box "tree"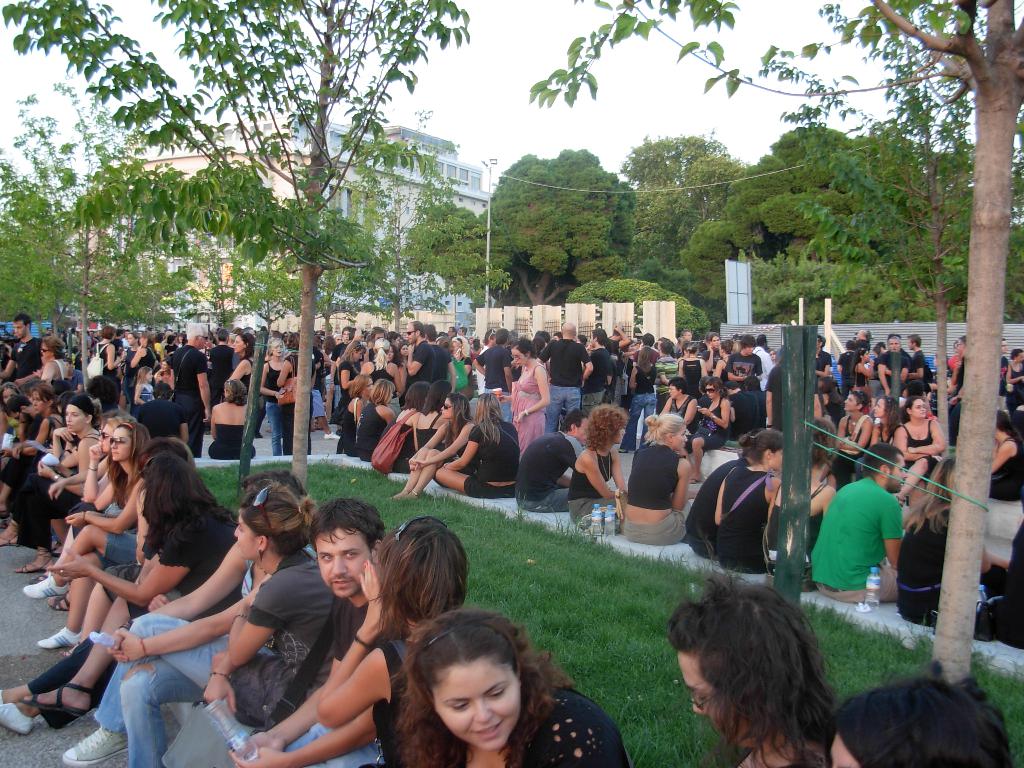
(x1=615, y1=127, x2=753, y2=248)
